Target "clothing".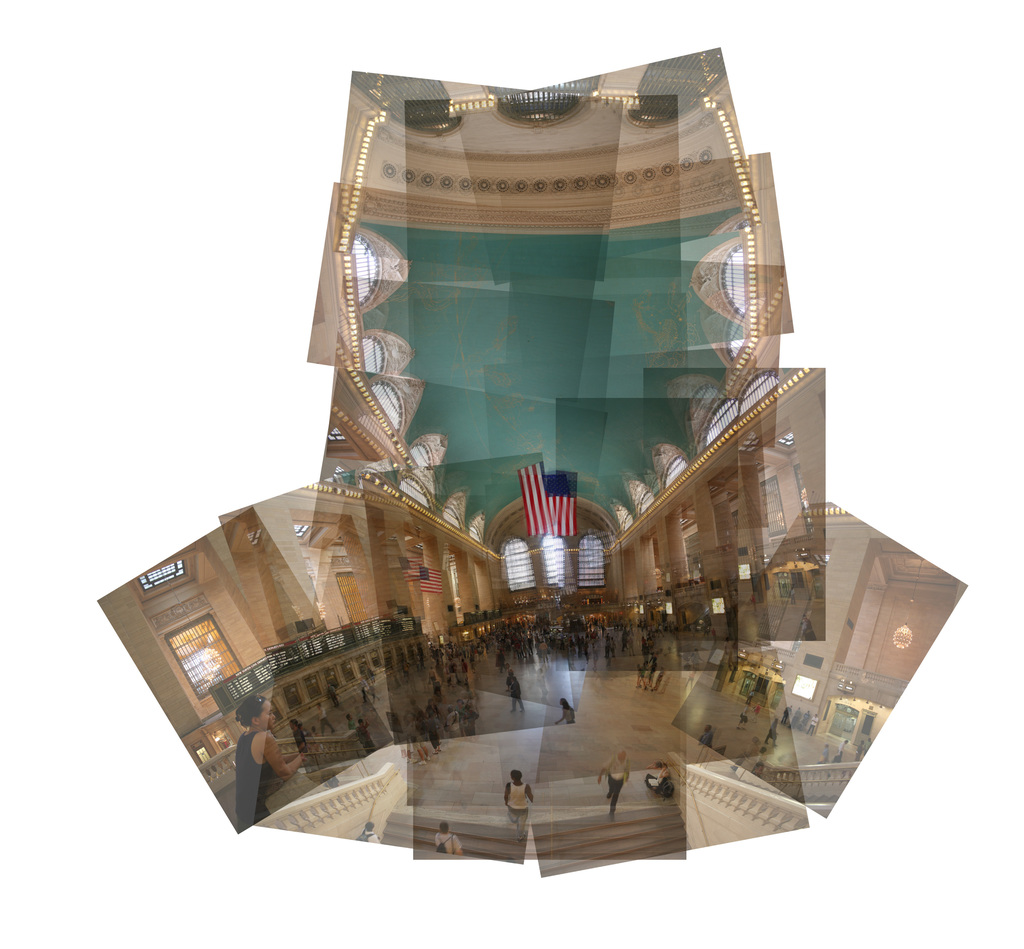
Target region: [358, 724, 376, 747].
